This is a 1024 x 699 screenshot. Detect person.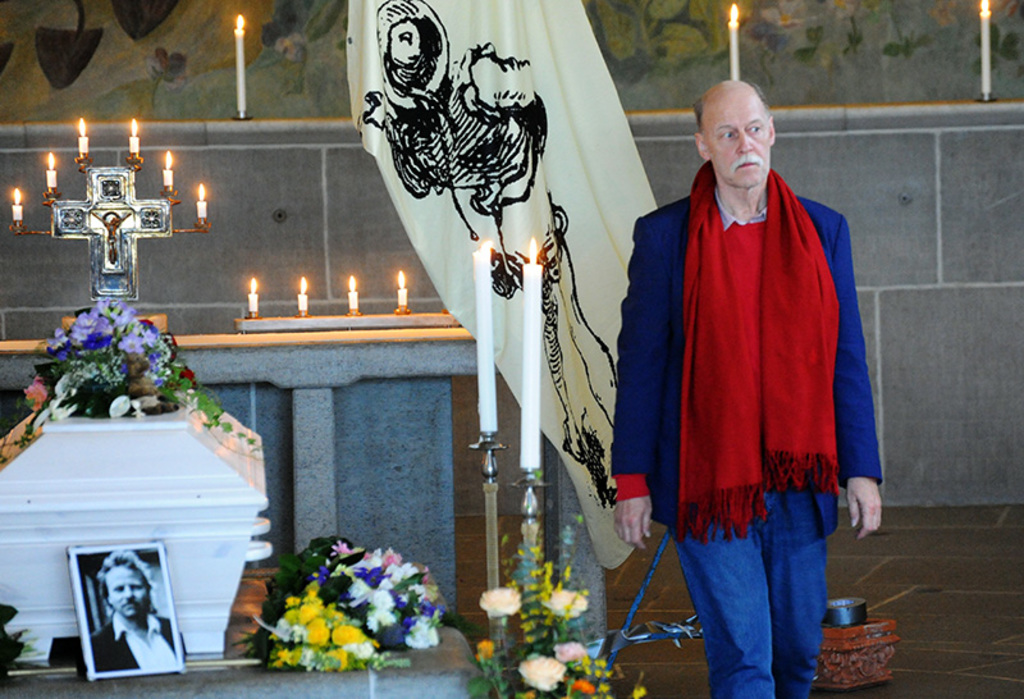
box=[612, 63, 879, 675].
